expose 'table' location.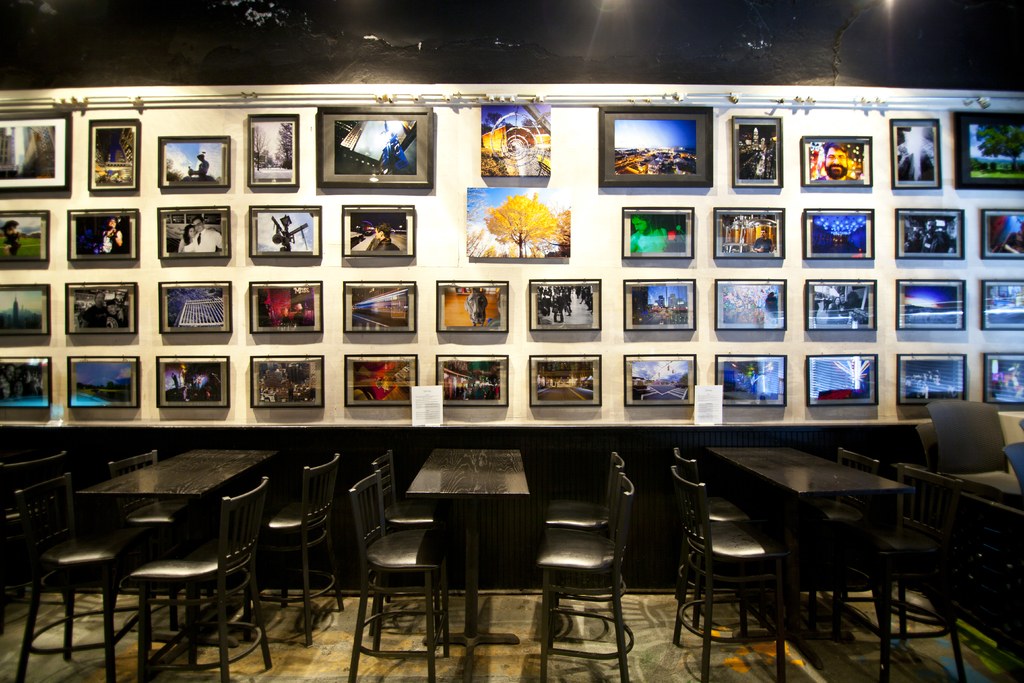
Exposed at l=653, t=455, r=955, b=662.
